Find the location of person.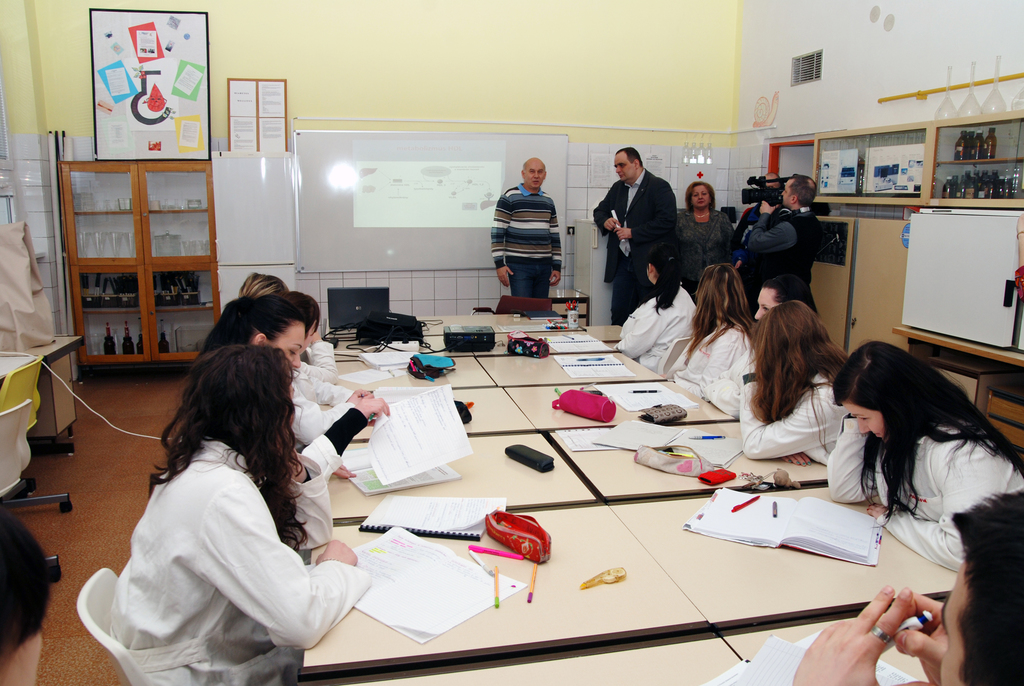
Location: bbox=(744, 173, 821, 316).
